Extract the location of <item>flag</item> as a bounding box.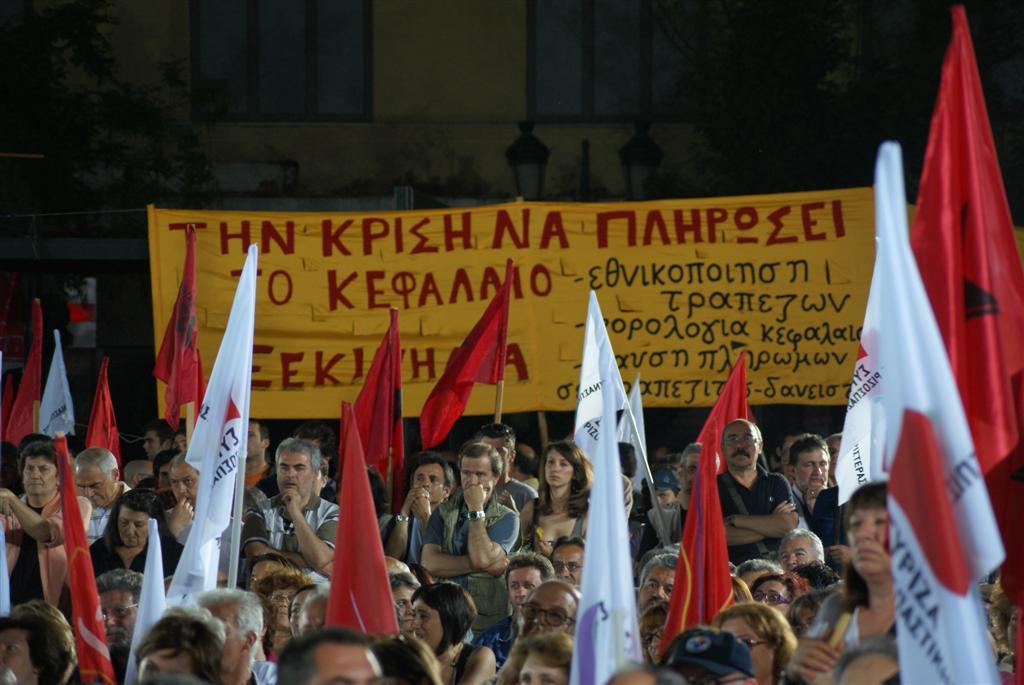
{"left": 1, "top": 304, "right": 47, "bottom": 462}.
